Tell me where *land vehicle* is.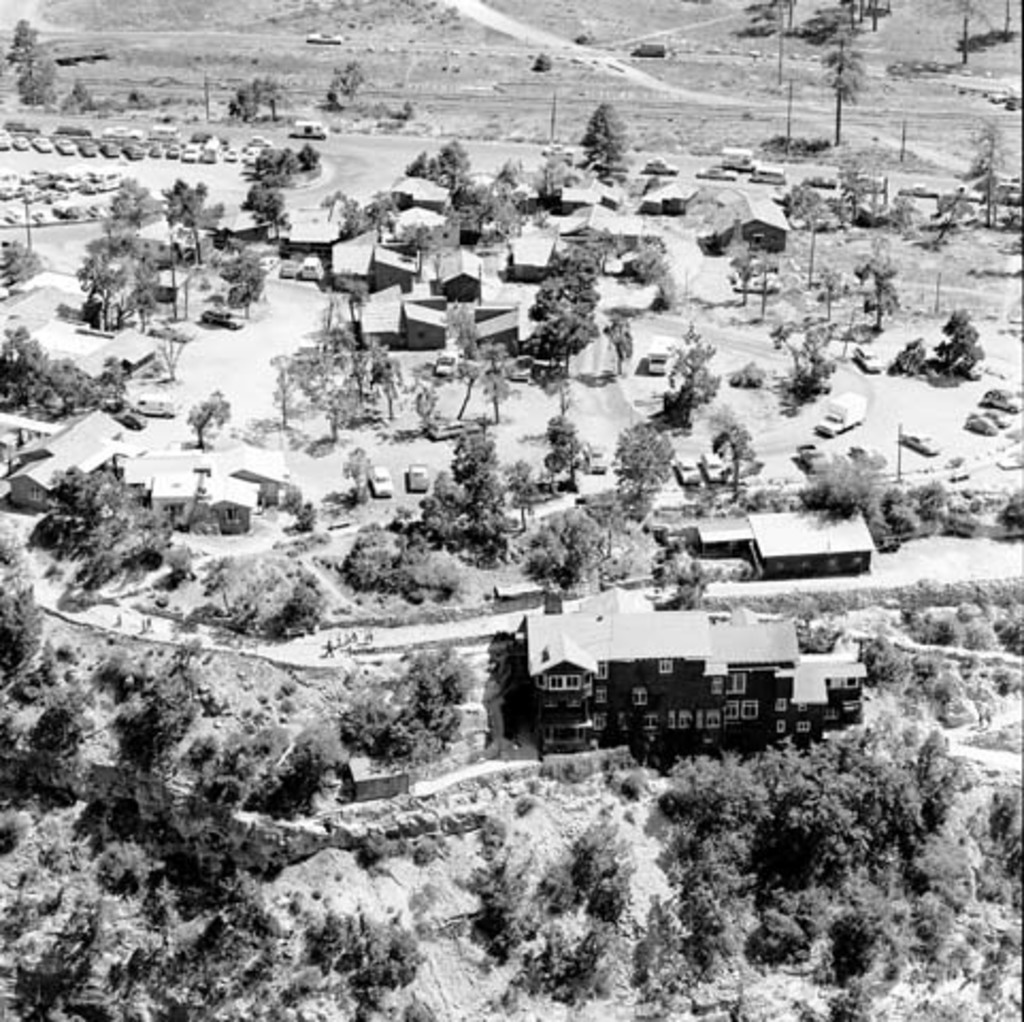
*land vehicle* is at 937:177:990:202.
